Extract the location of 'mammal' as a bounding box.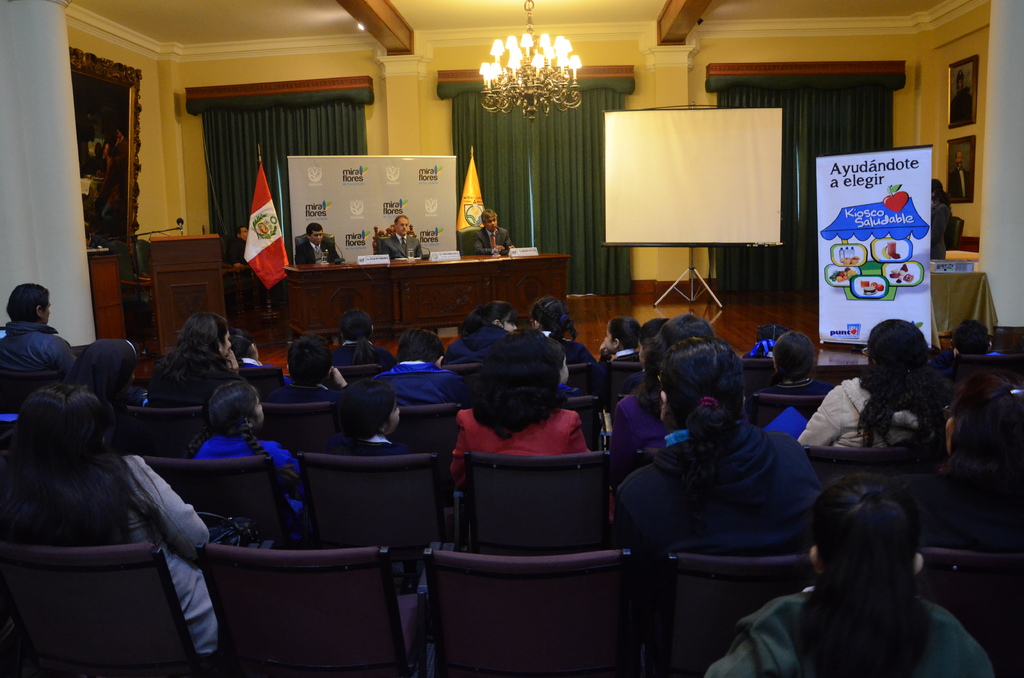
rect(321, 381, 411, 457).
